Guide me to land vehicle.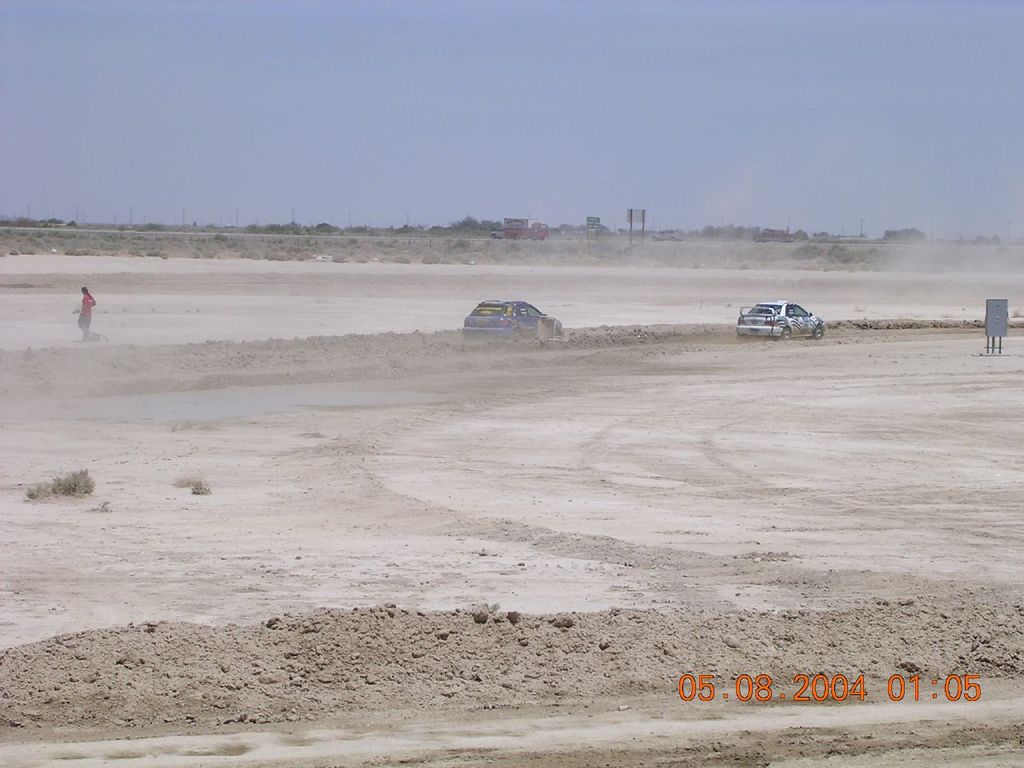
Guidance: 727,296,842,344.
